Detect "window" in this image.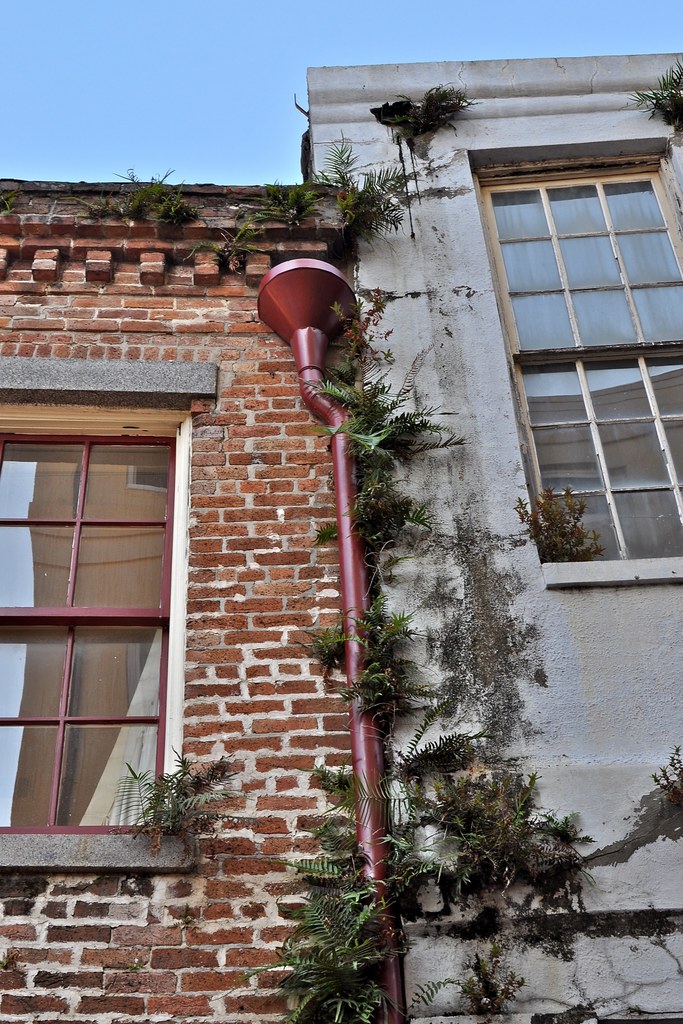
Detection: <region>0, 421, 170, 897</region>.
